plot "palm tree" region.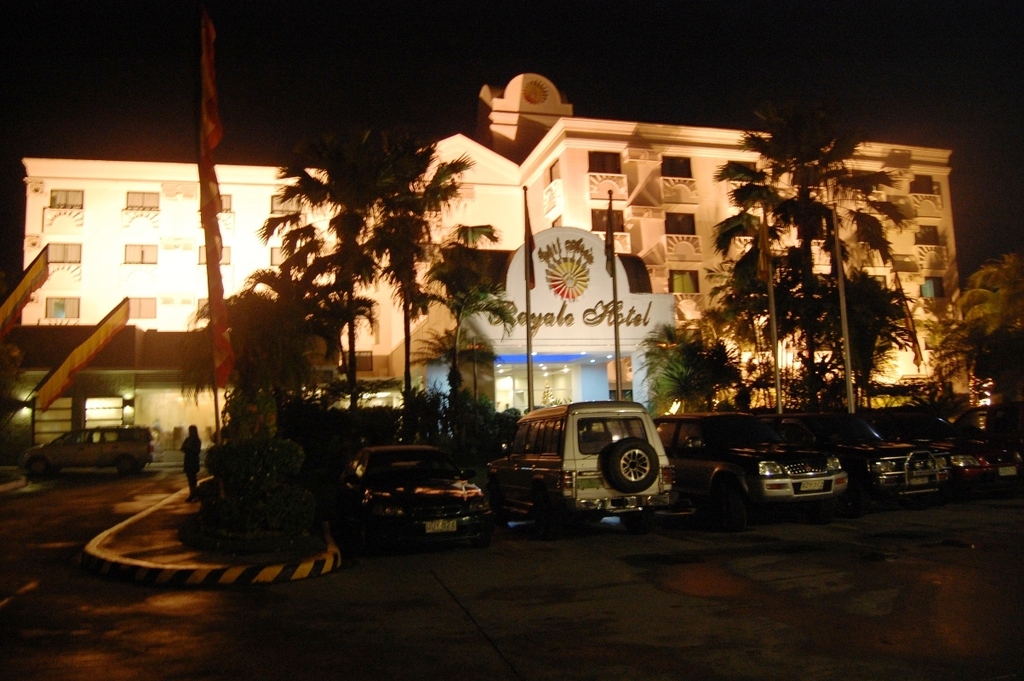
Plotted at box(404, 218, 529, 430).
